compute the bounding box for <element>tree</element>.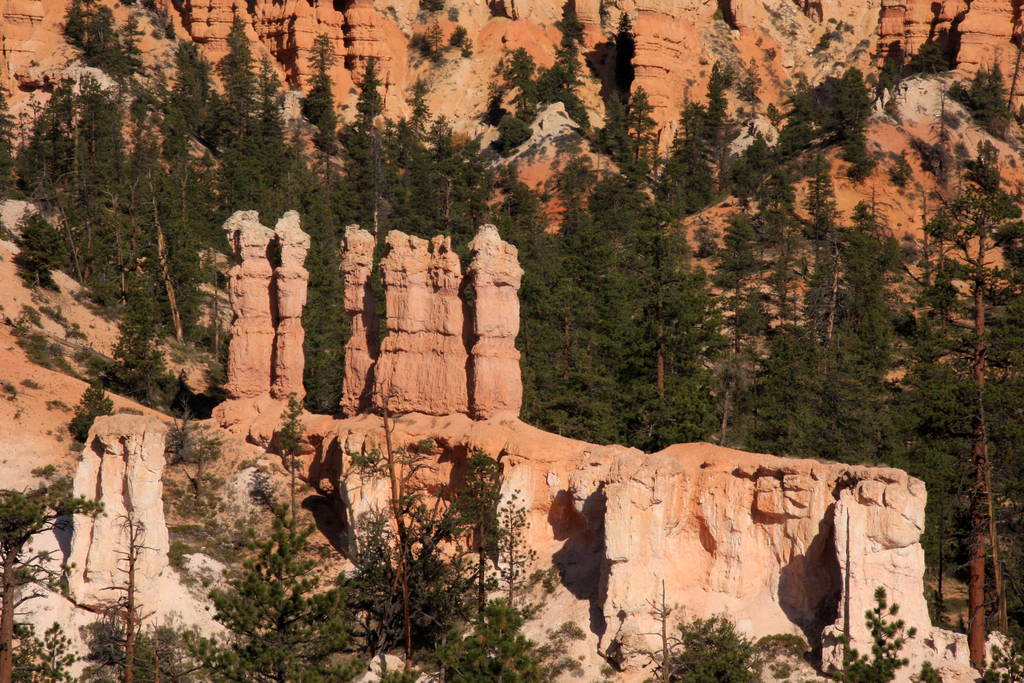
(635,580,676,682).
